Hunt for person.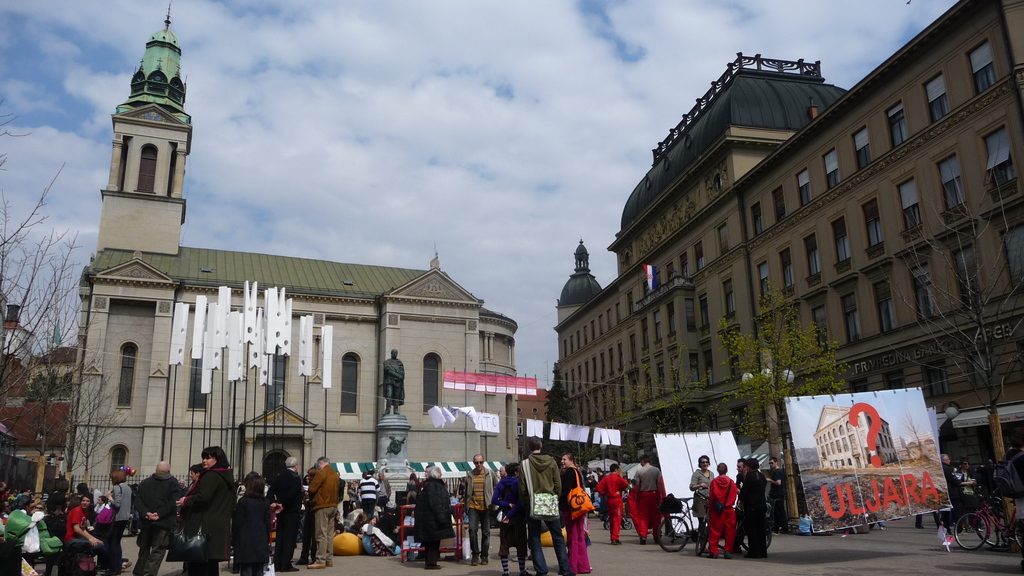
Hunted down at left=358, top=464, right=382, bottom=531.
